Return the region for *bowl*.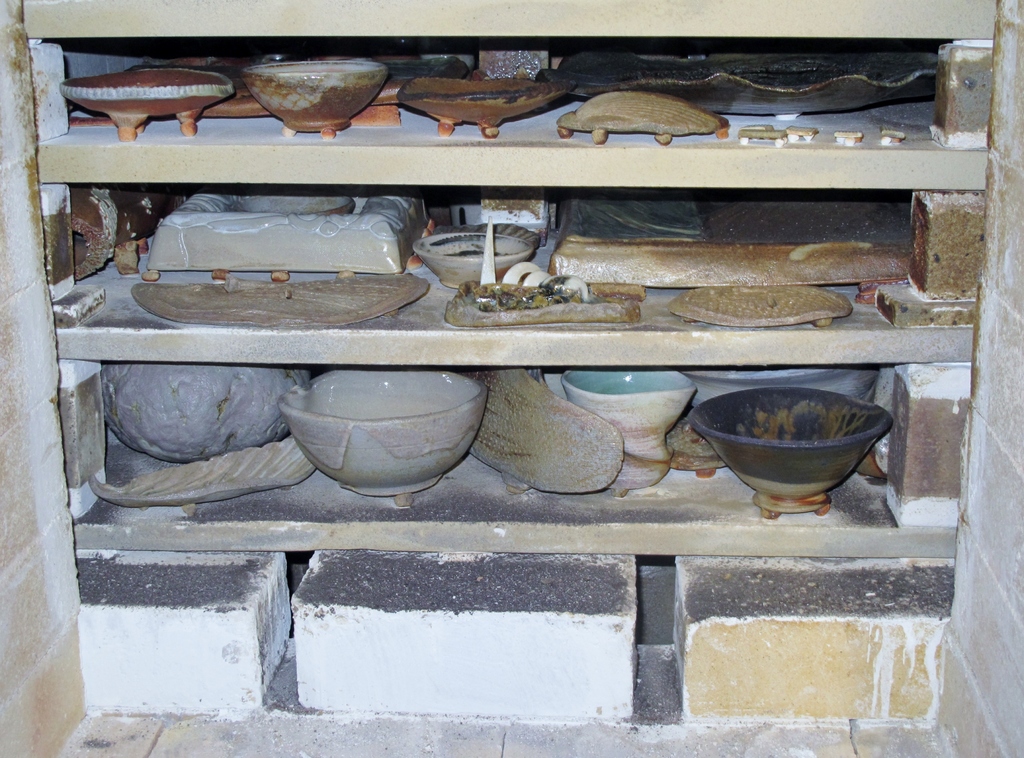
{"left": 241, "top": 60, "right": 388, "bottom": 137}.
